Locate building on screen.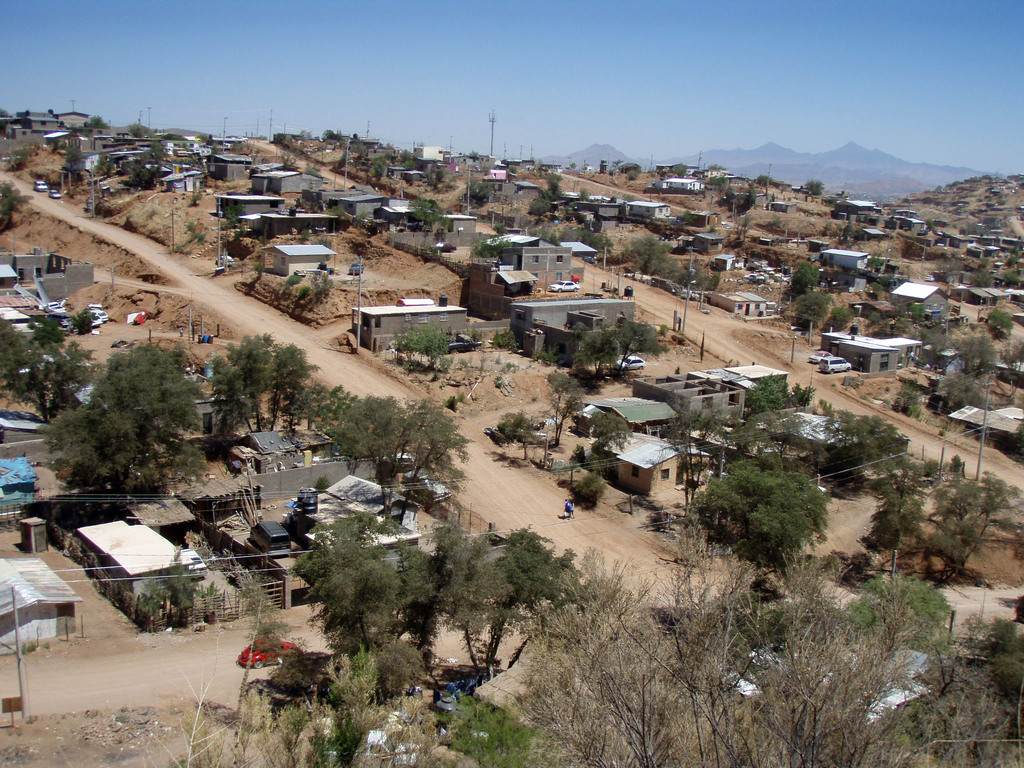
On screen at l=0, t=556, r=83, b=647.
